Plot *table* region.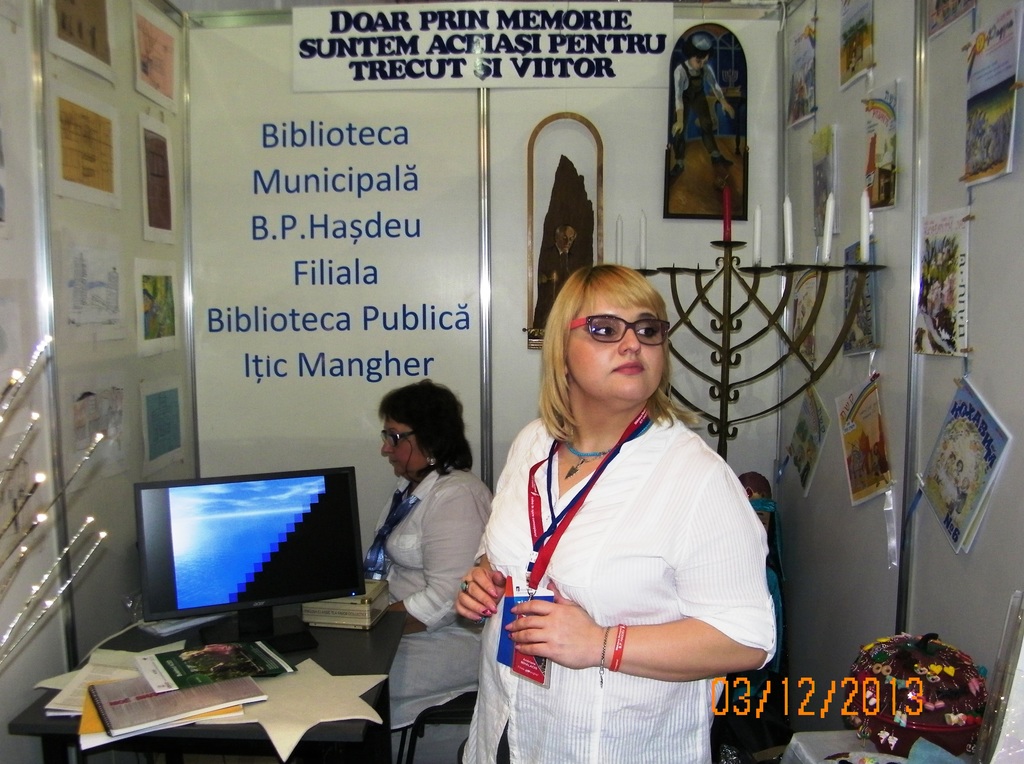
Plotted at BBox(26, 568, 443, 759).
